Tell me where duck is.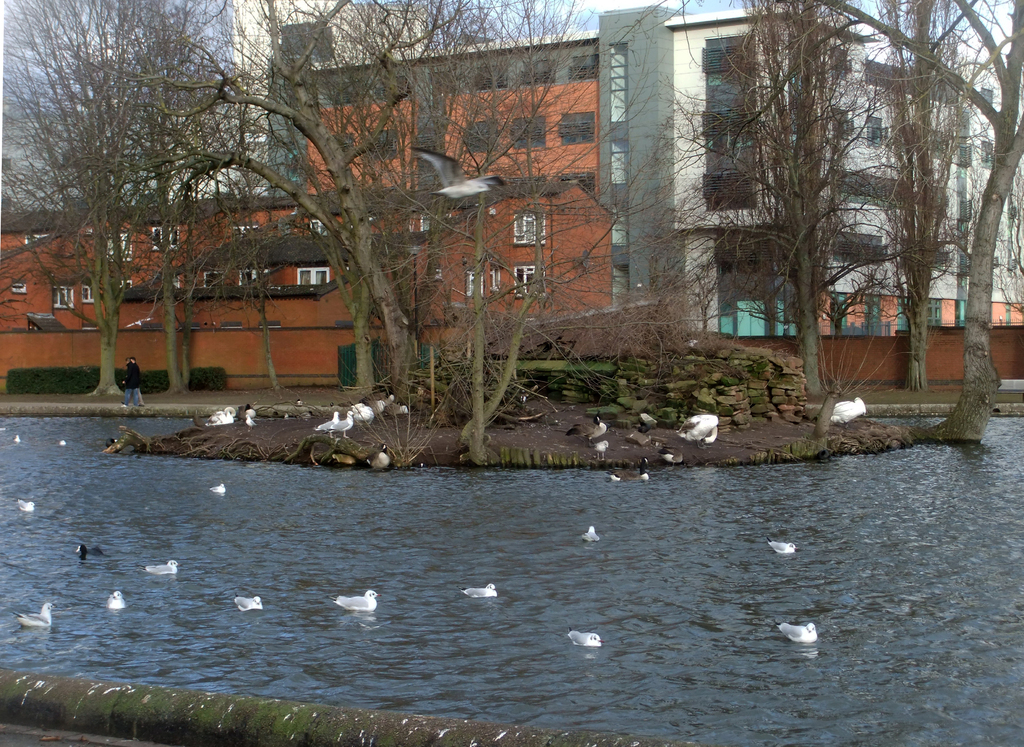
duck is at (358, 401, 383, 426).
